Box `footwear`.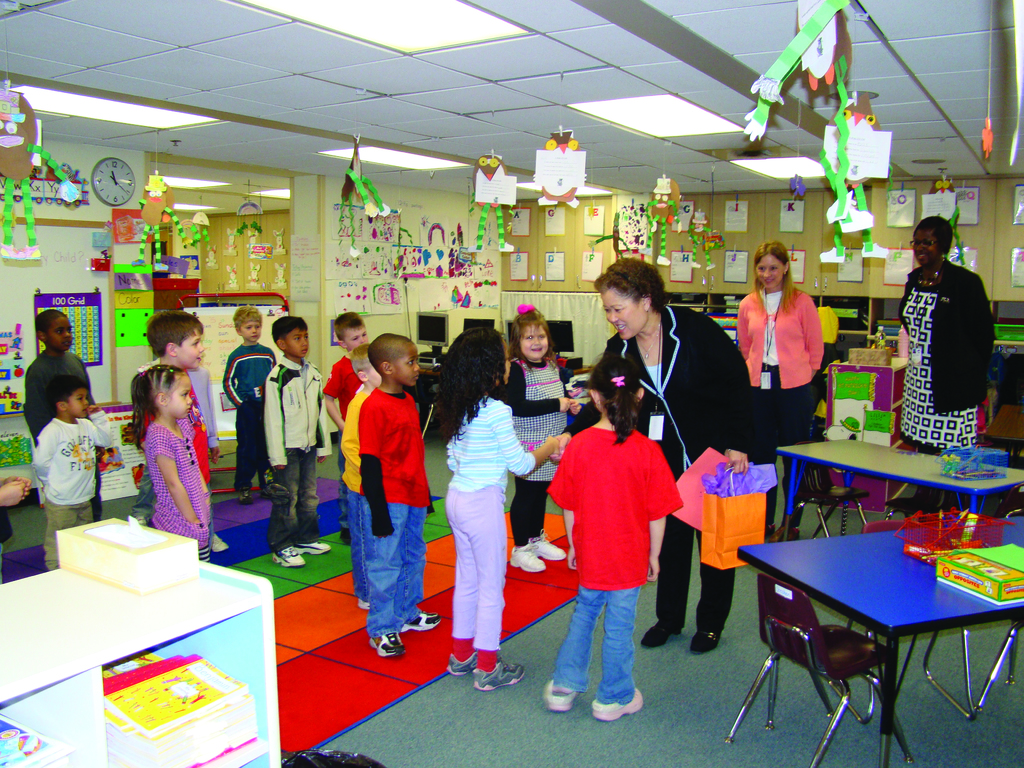
Rect(531, 529, 569, 559).
